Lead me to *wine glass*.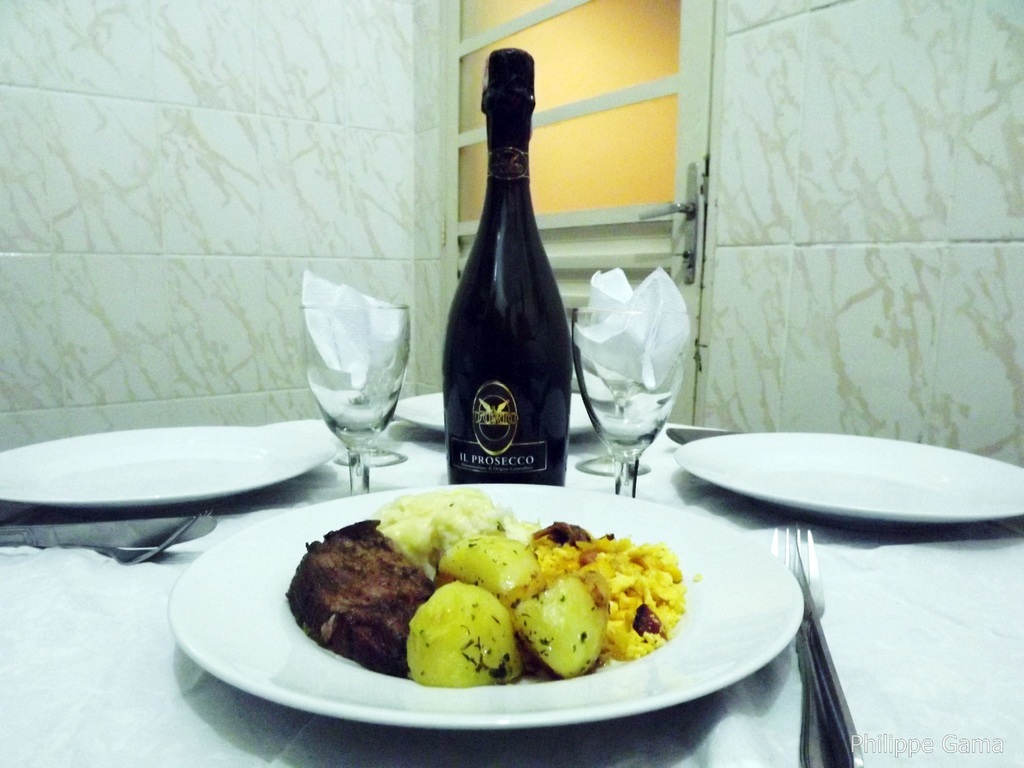
Lead to 574 305 696 502.
